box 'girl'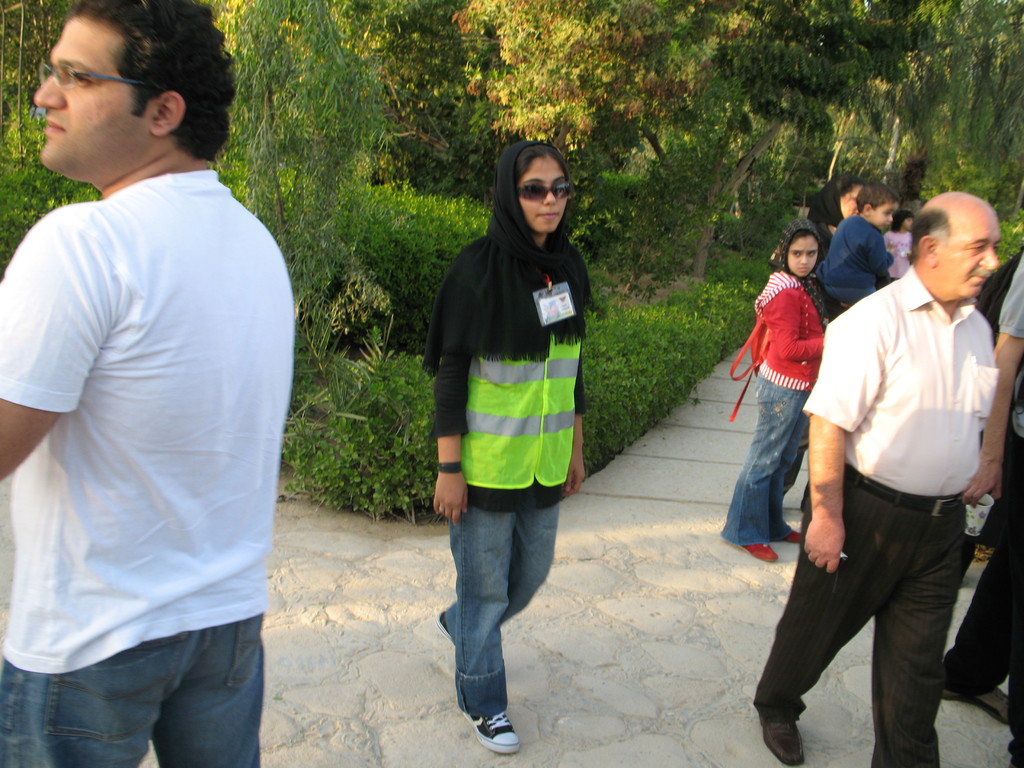
Rect(723, 216, 828, 564)
